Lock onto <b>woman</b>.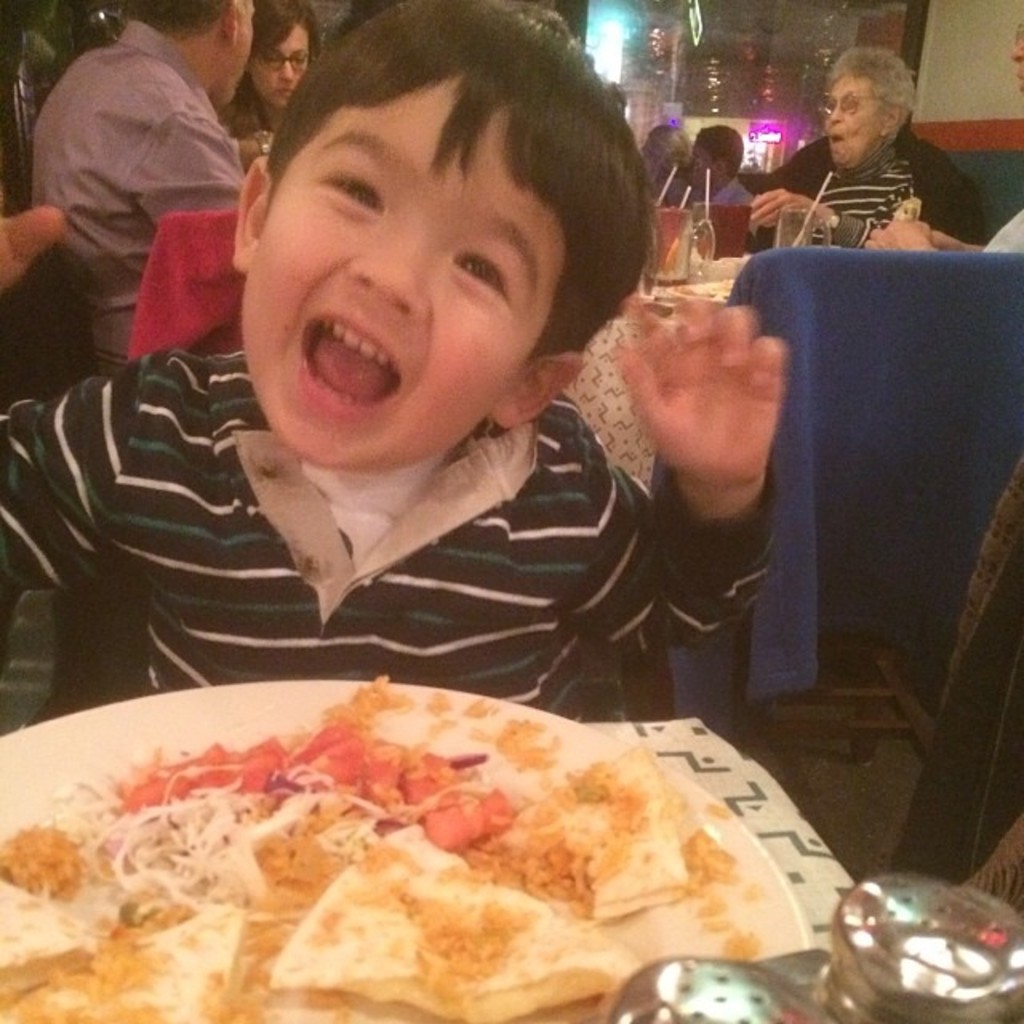
Locked: x1=755, y1=50, x2=963, y2=262.
